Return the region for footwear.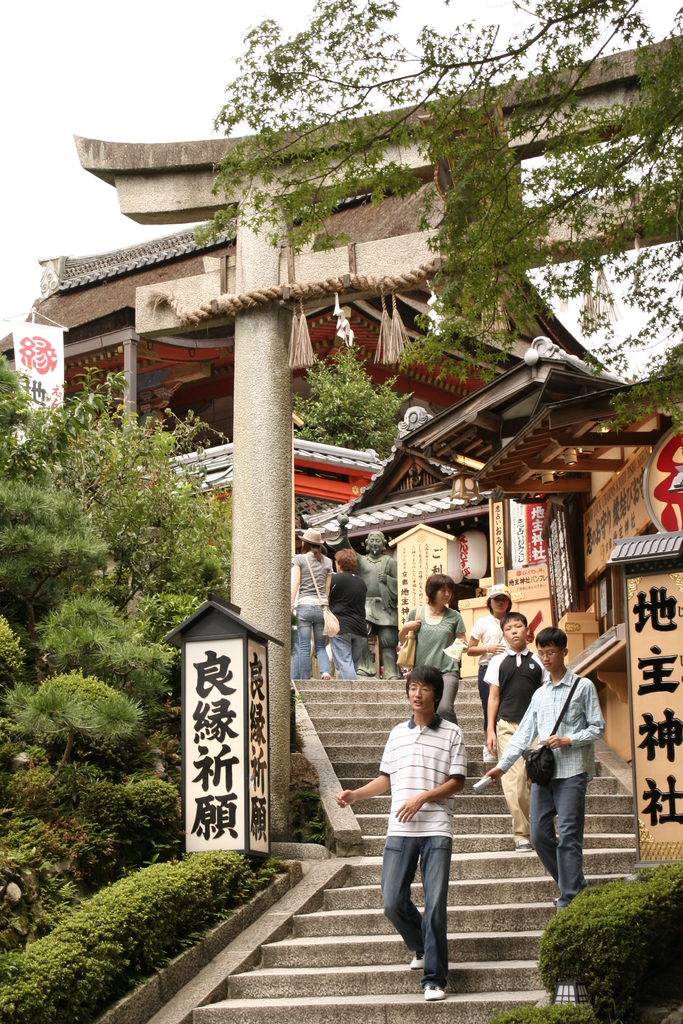
rect(408, 951, 424, 972).
